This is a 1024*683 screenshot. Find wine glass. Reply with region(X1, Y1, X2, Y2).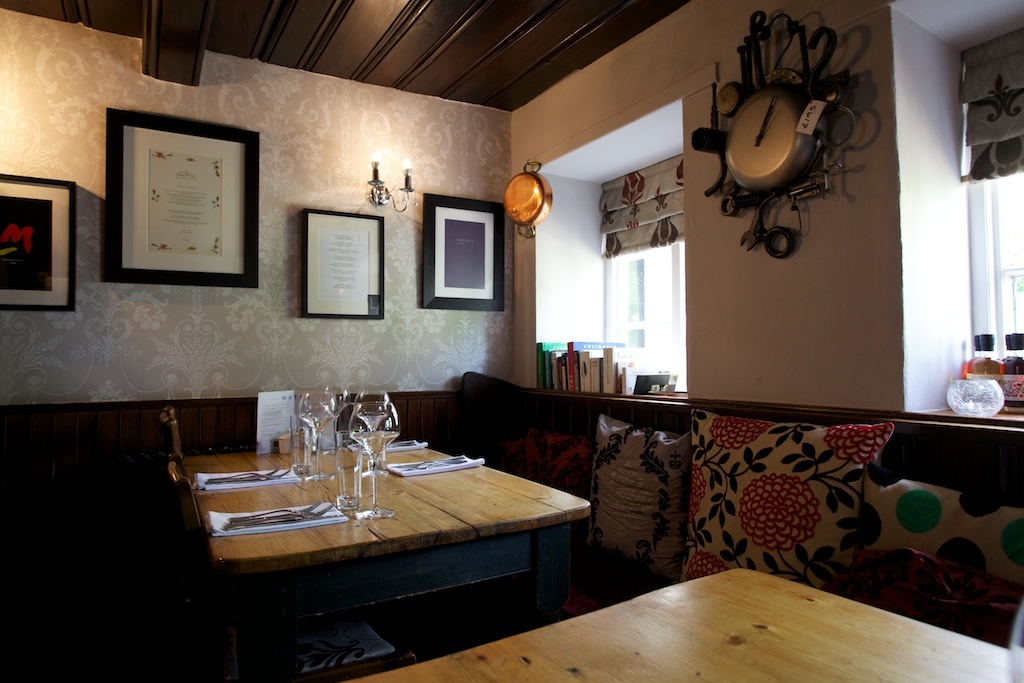
region(297, 388, 335, 478).
